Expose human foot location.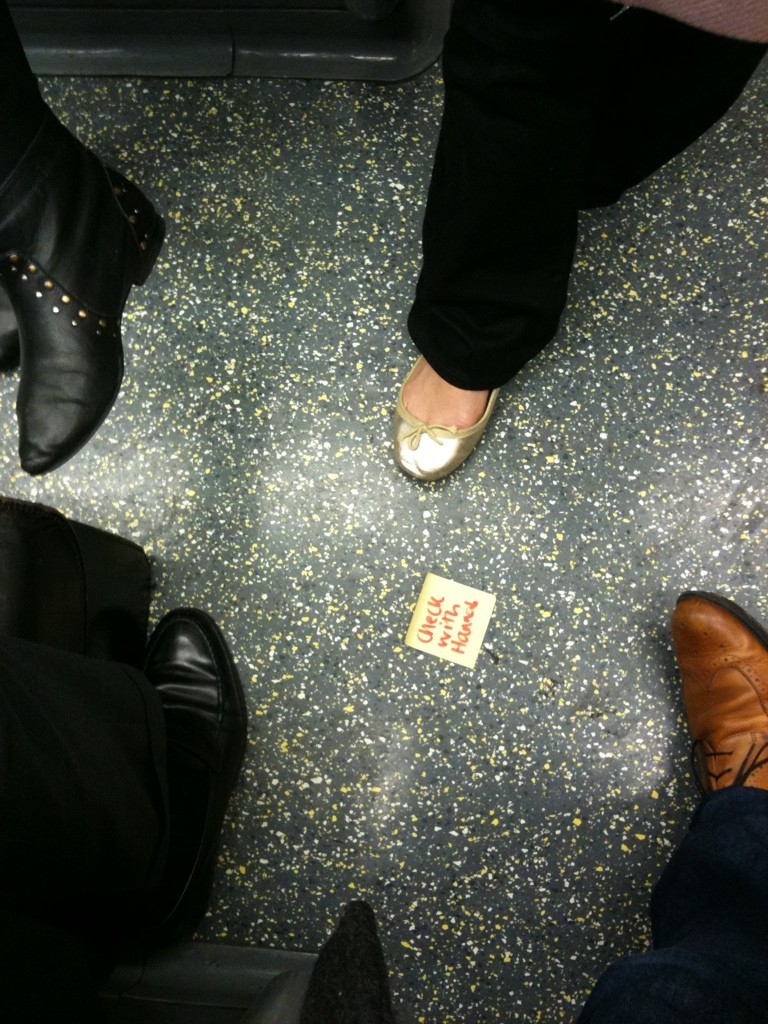
Exposed at 14:171:172:476.
